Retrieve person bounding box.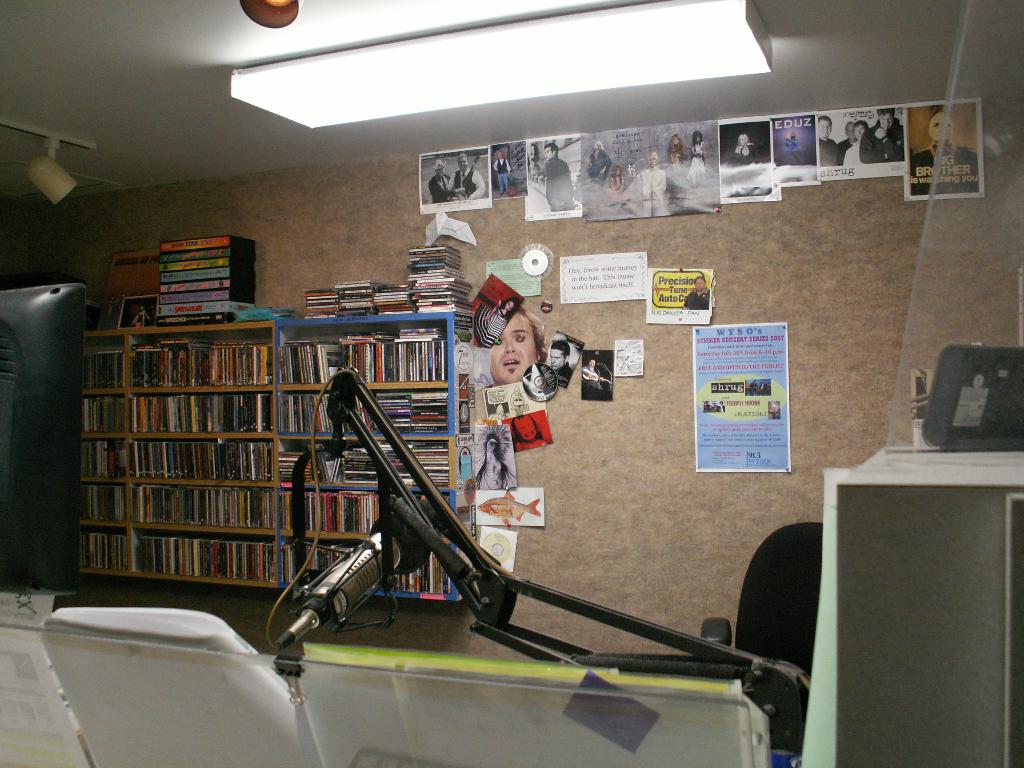
Bounding box: Rect(550, 338, 573, 389).
